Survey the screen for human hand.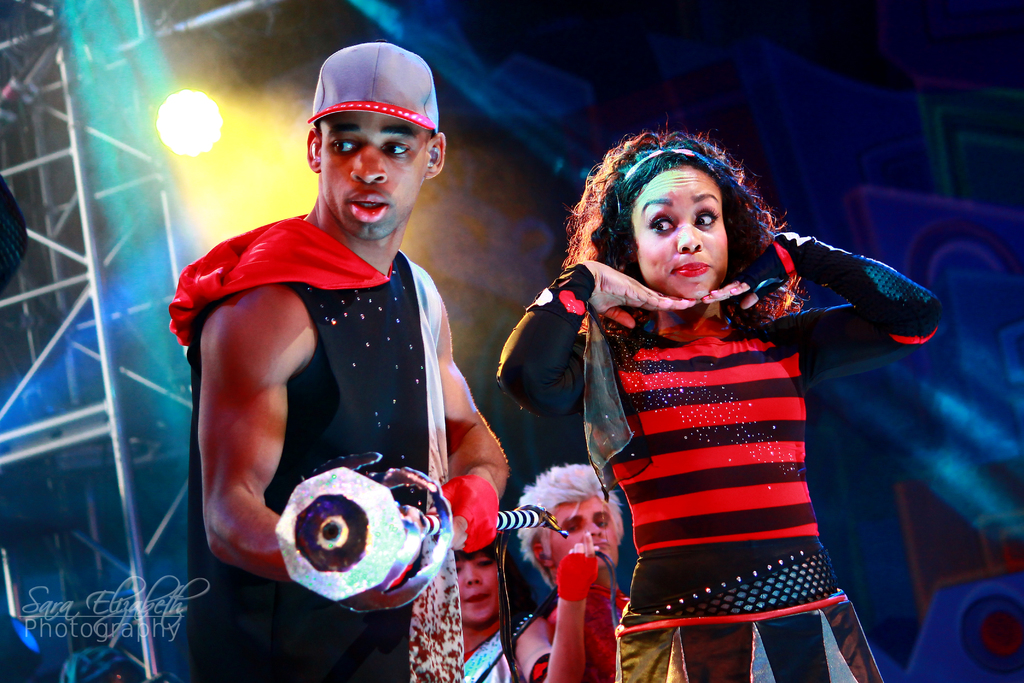
Survey found: 556:528:602:599.
